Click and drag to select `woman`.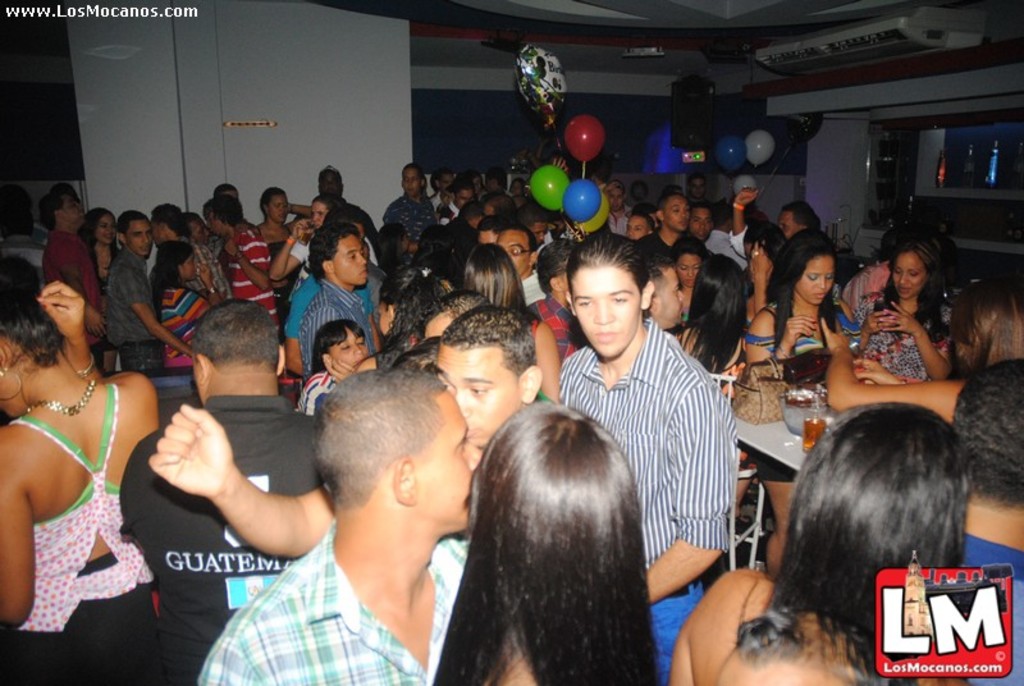
Selection: {"x1": 813, "y1": 264, "x2": 1023, "y2": 454}.
